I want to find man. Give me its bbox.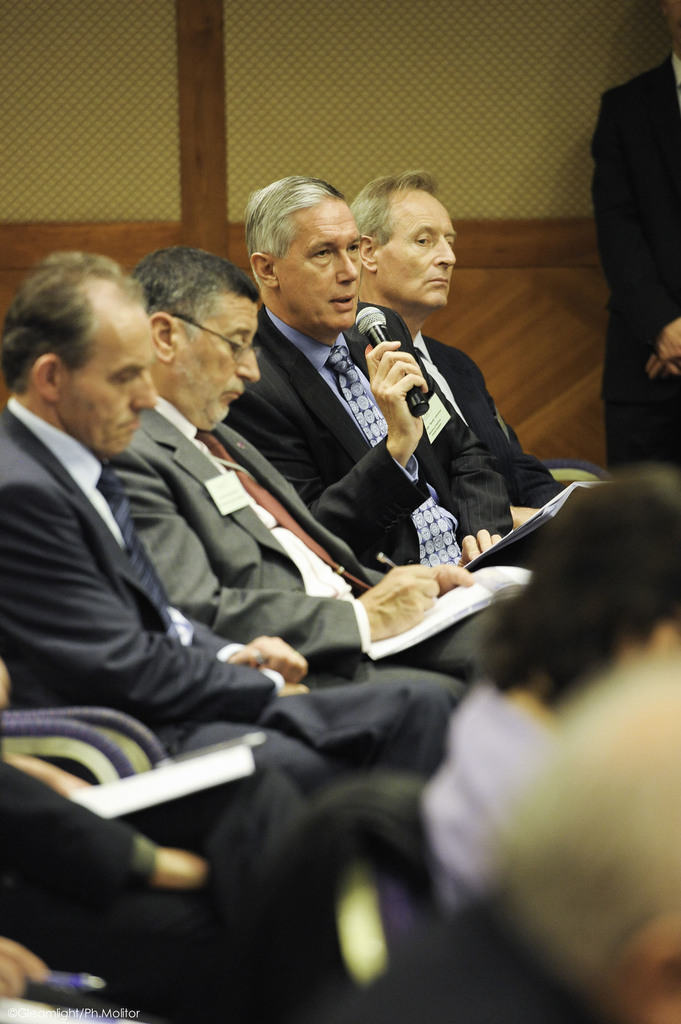
588, 0, 680, 474.
